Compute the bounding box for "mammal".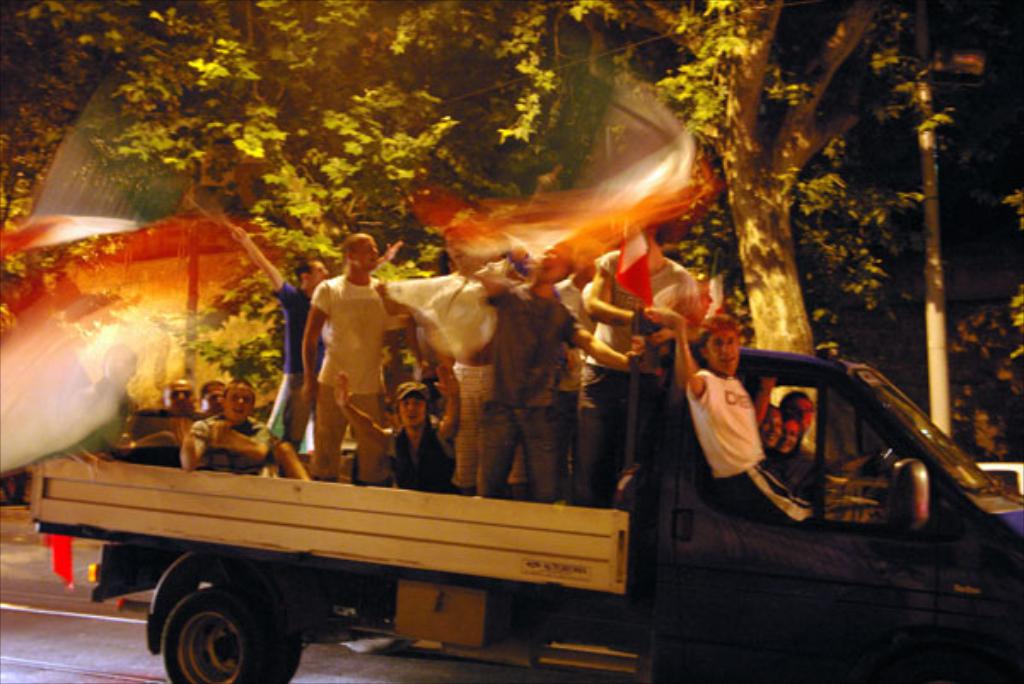
x1=205, y1=377, x2=307, y2=483.
